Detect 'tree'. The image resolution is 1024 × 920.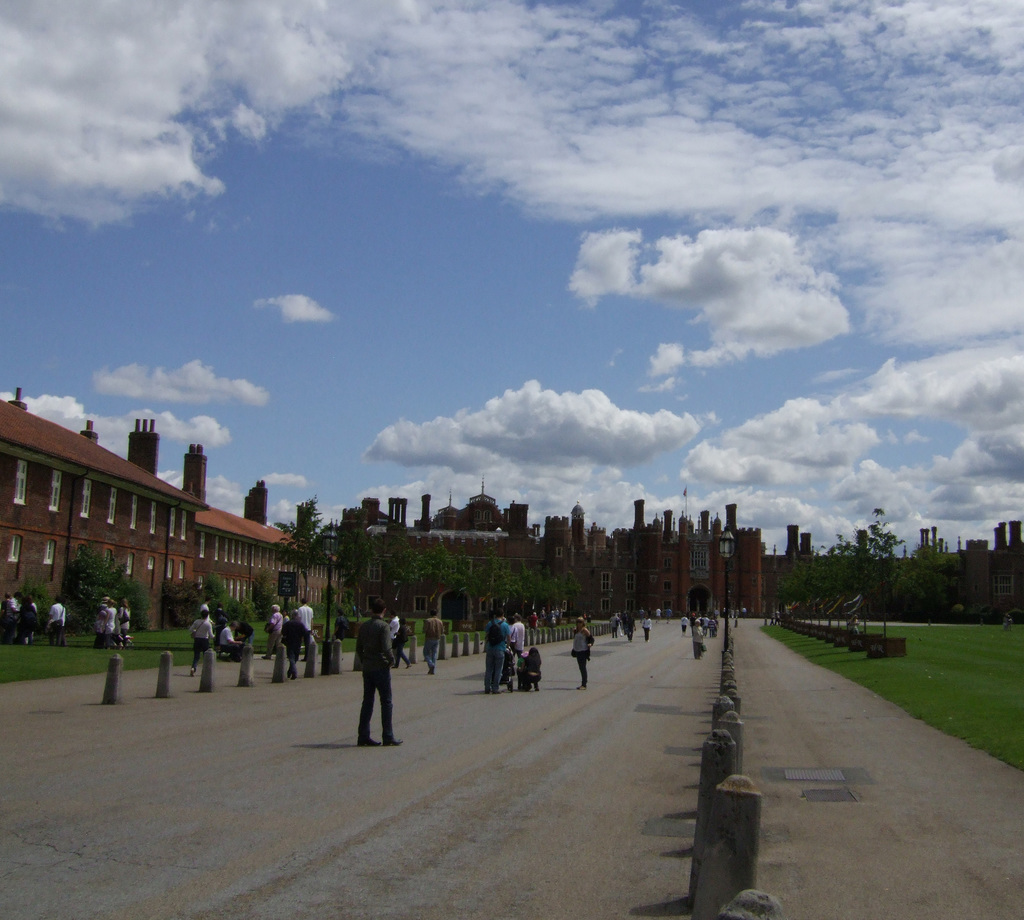
left=332, top=514, right=371, bottom=624.
